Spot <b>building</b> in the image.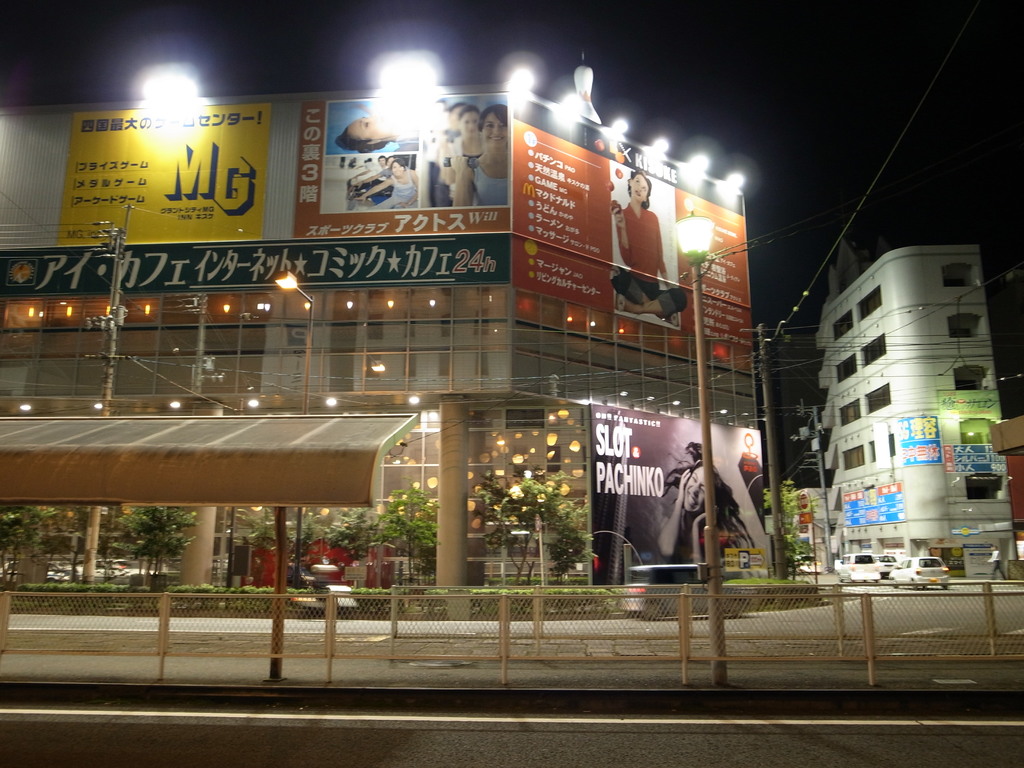
<b>building</b> found at (left=815, top=244, right=1021, bottom=577).
